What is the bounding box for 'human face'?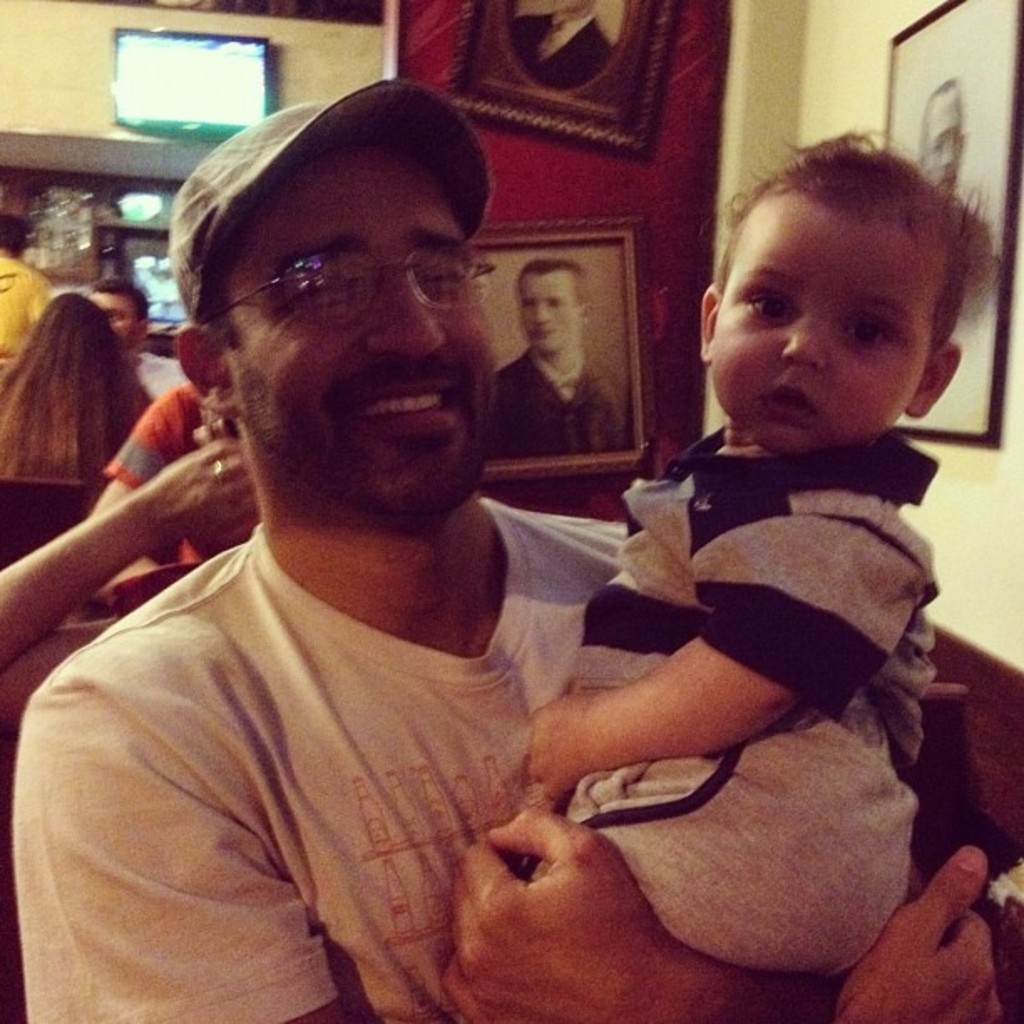
229,137,494,505.
